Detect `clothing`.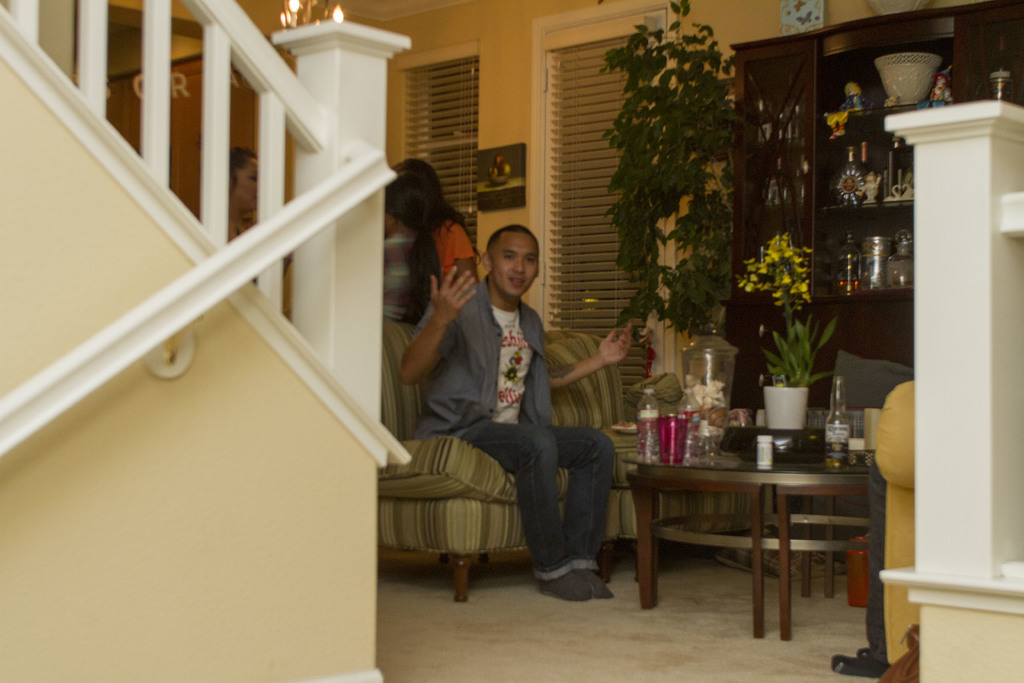
Detected at 386,231,412,323.
